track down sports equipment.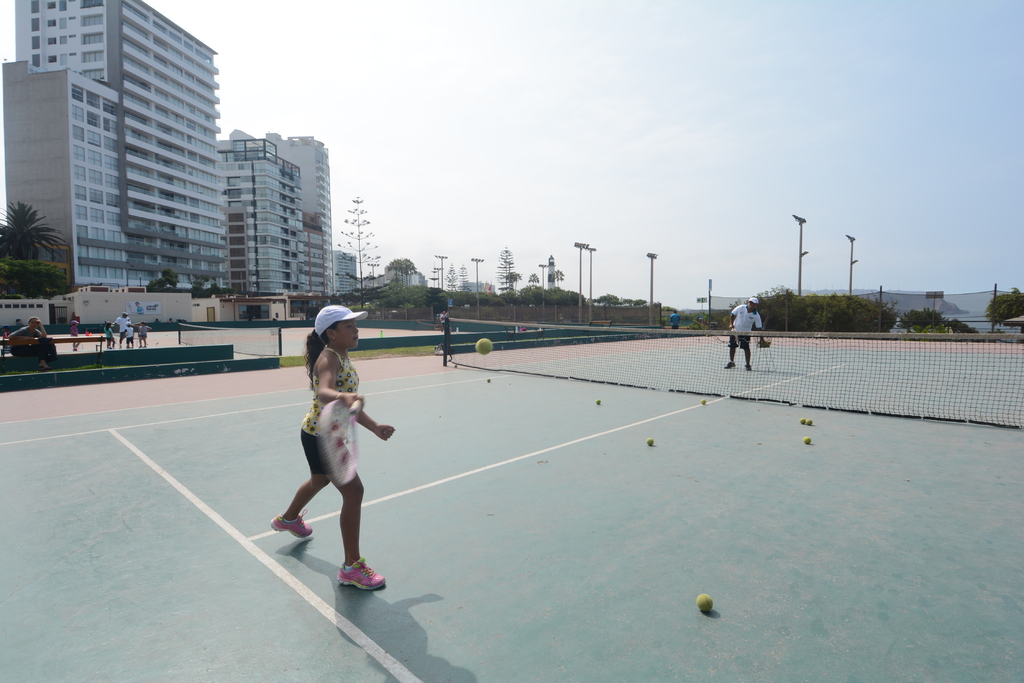
Tracked to rect(473, 333, 497, 357).
